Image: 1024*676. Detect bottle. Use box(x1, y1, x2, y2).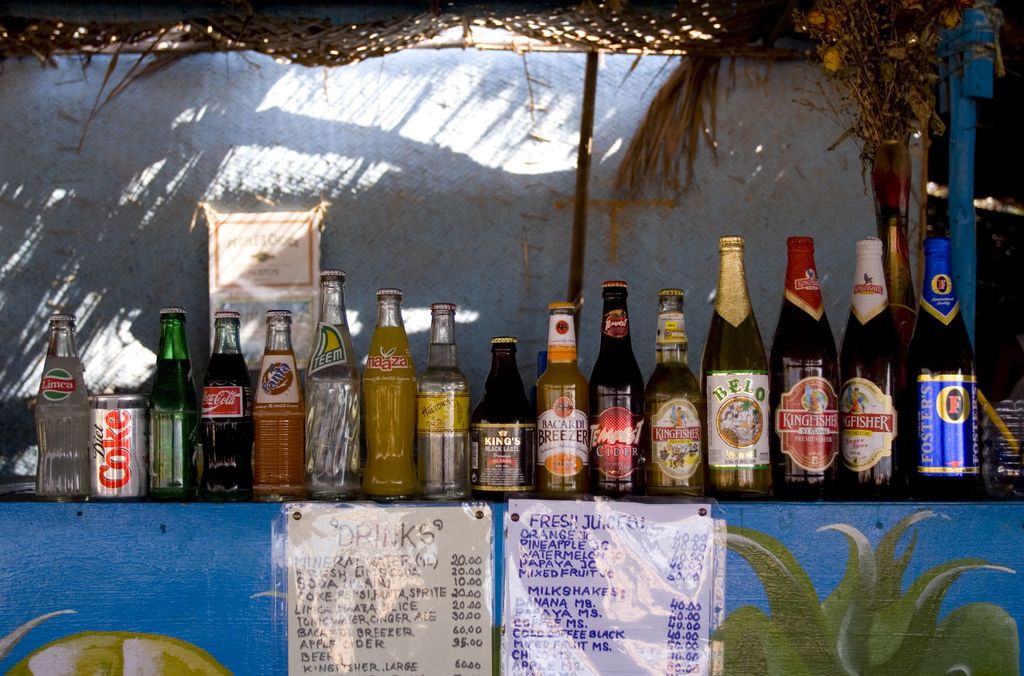
box(904, 238, 984, 505).
